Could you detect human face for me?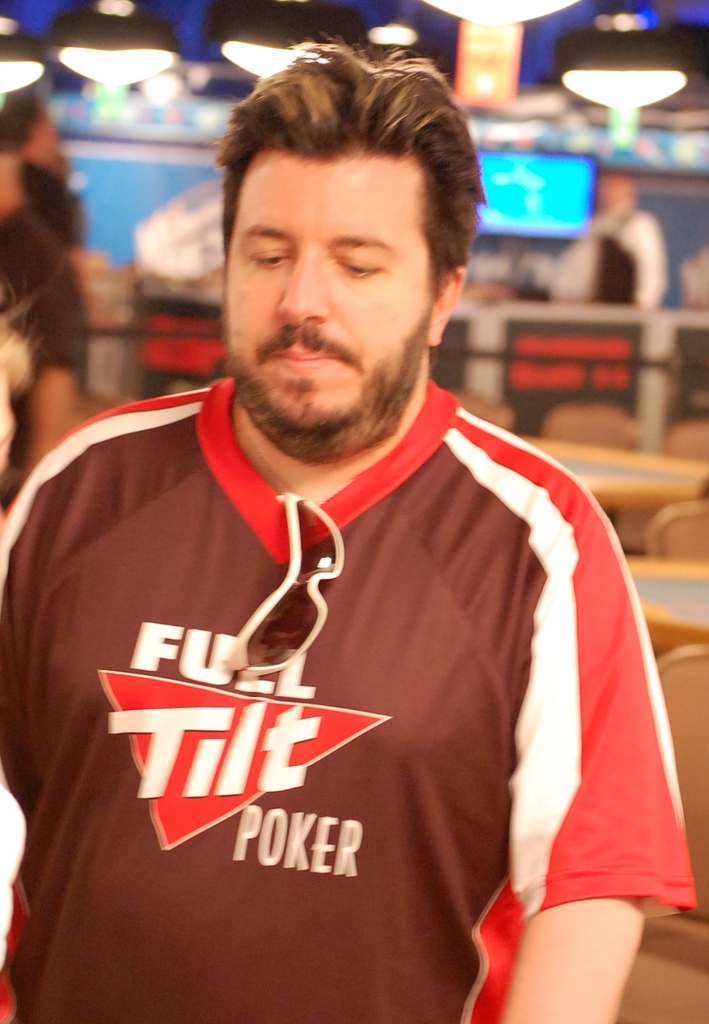
Detection result: [x1=218, y1=156, x2=445, y2=435].
